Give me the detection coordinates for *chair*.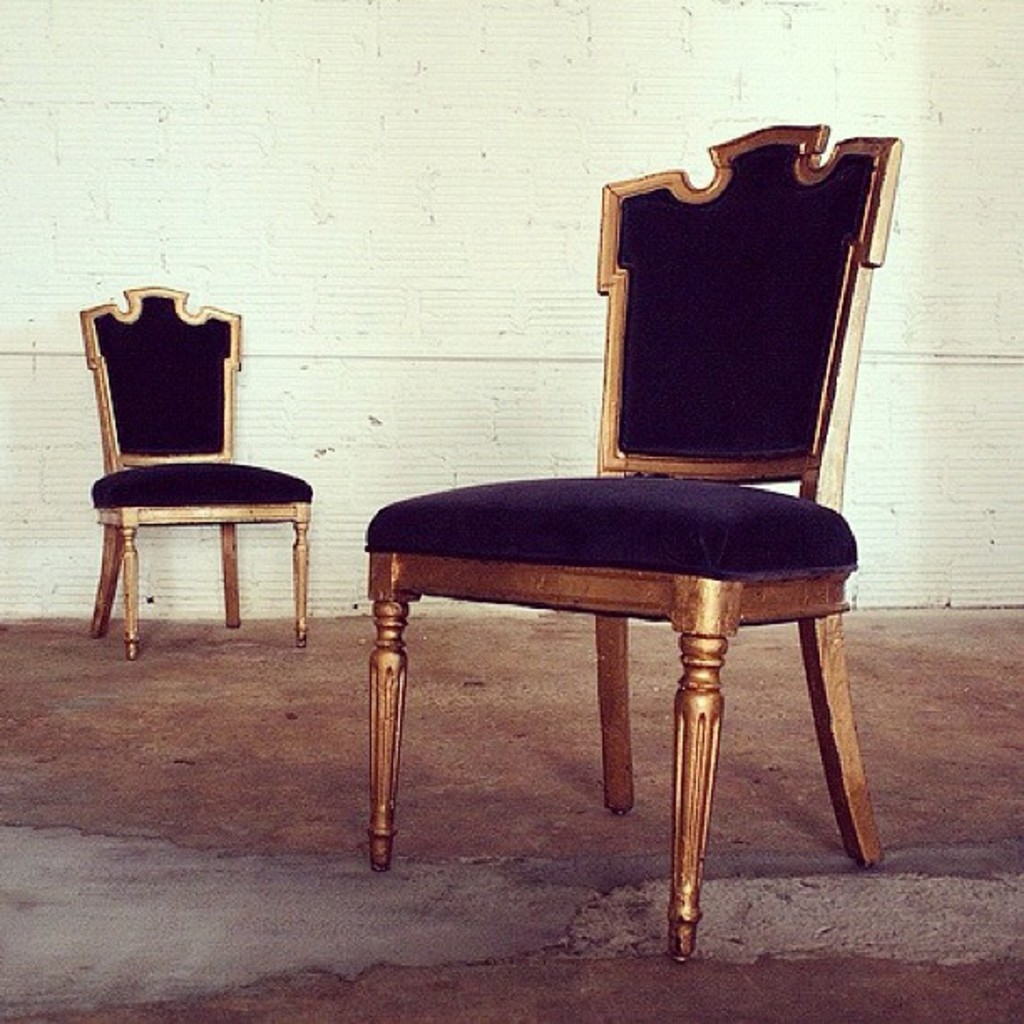
rect(341, 147, 904, 952).
